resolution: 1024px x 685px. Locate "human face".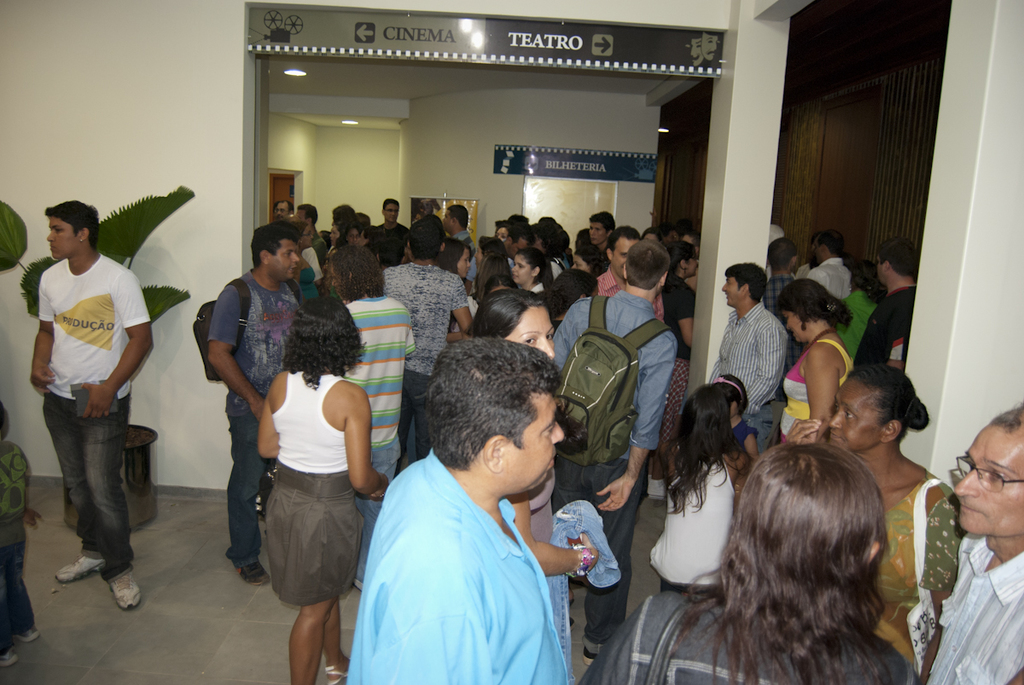
<box>459,245,473,279</box>.
